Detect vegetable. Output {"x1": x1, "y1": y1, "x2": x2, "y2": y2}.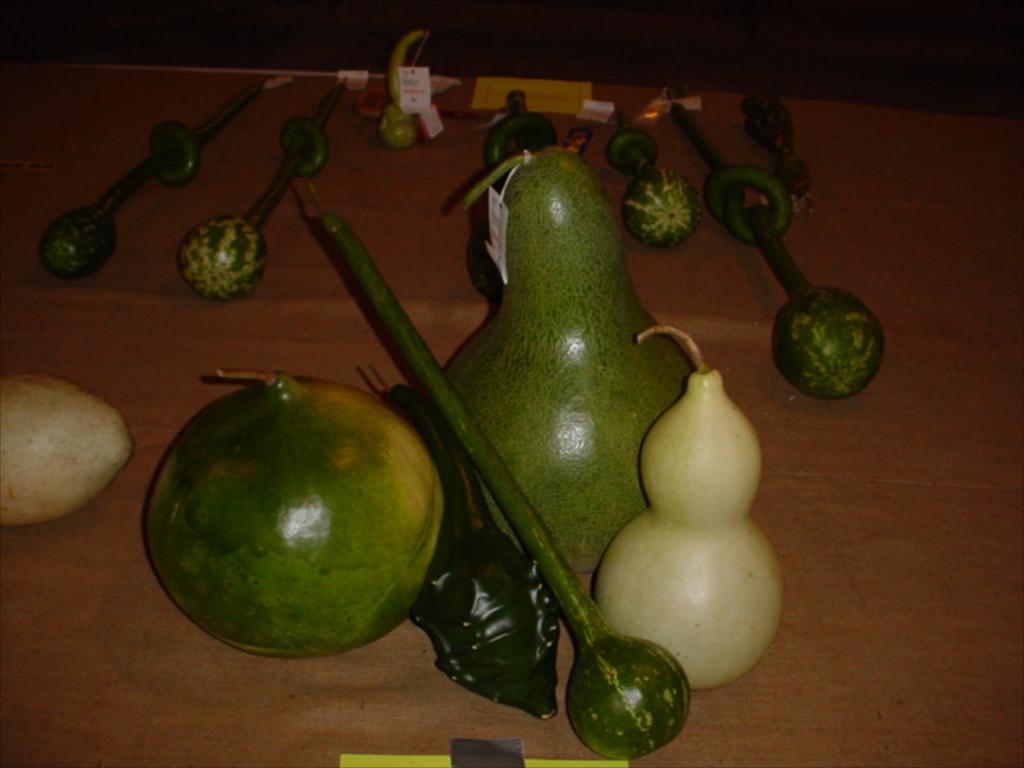
{"x1": 446, "y1": 147, "x2": 693, "y2": 573}.
